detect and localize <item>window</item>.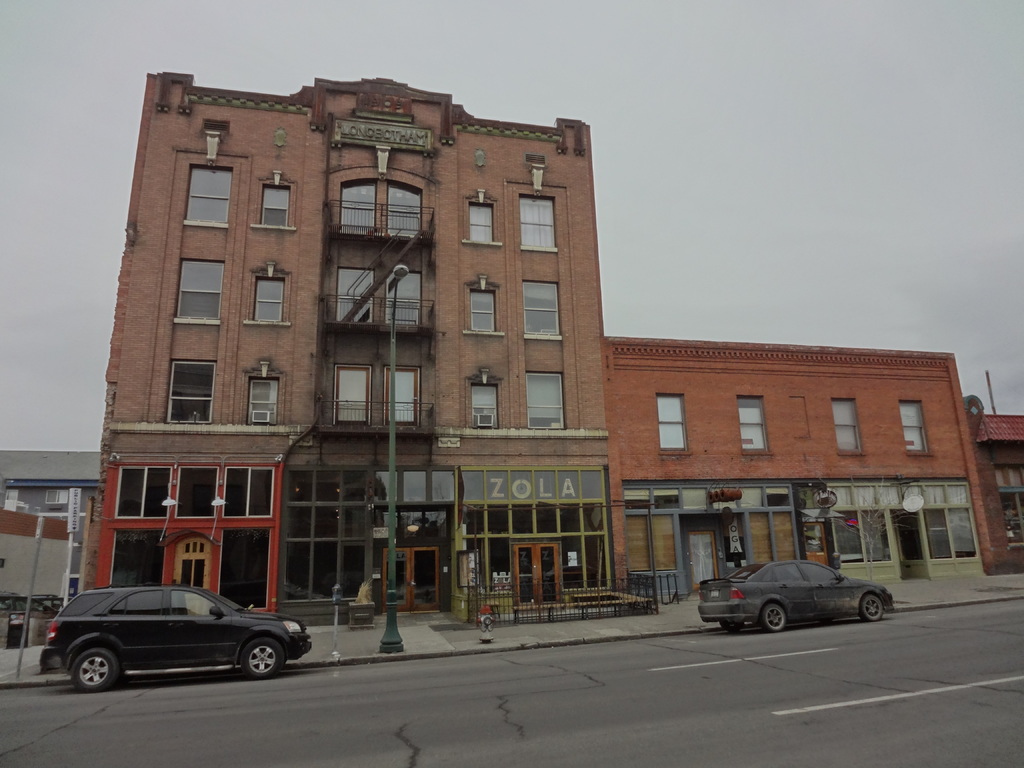
Localized at [520,276,561,336].
